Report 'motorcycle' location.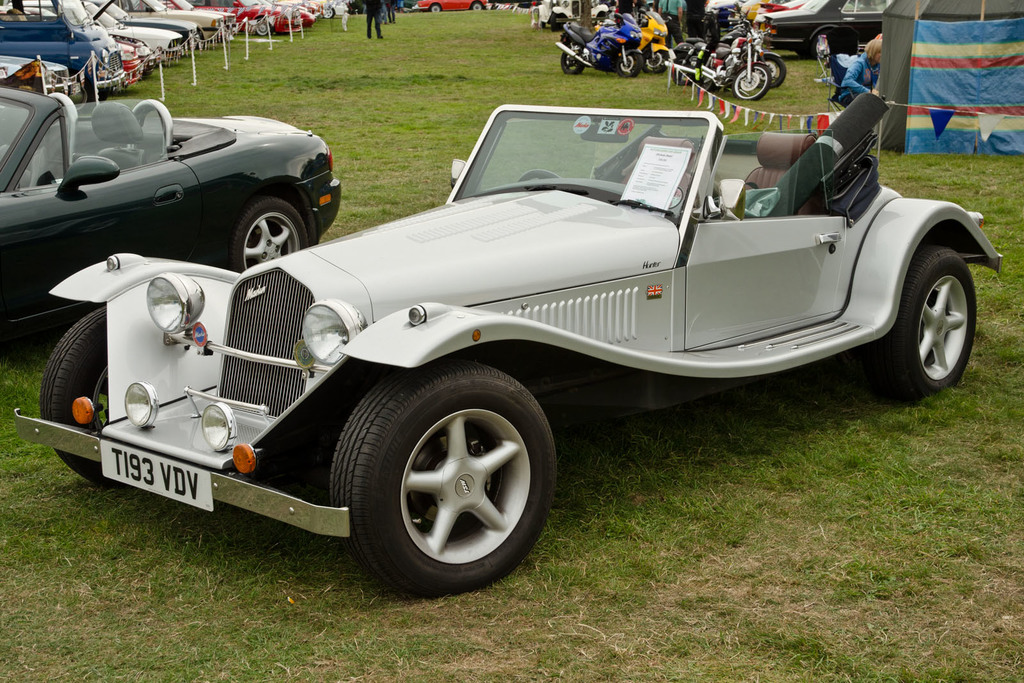
Report: [593,9,673,72].
